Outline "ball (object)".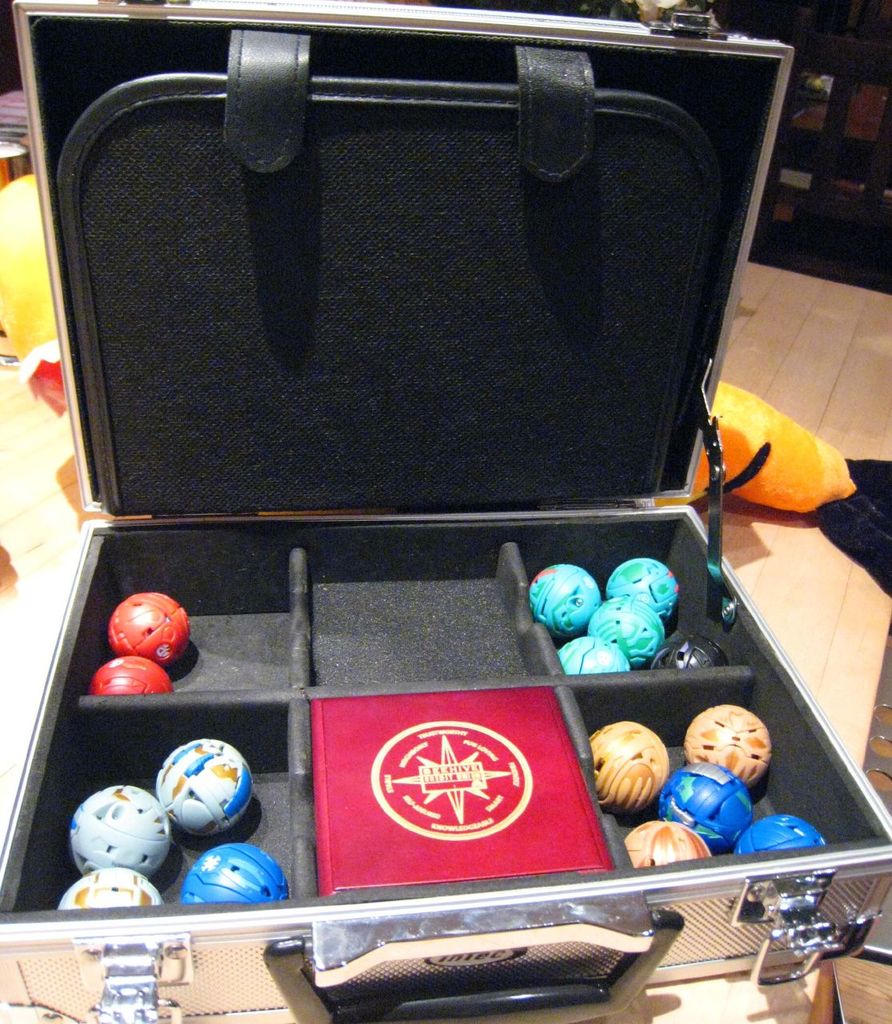
Outline: 111 589 195 666.
